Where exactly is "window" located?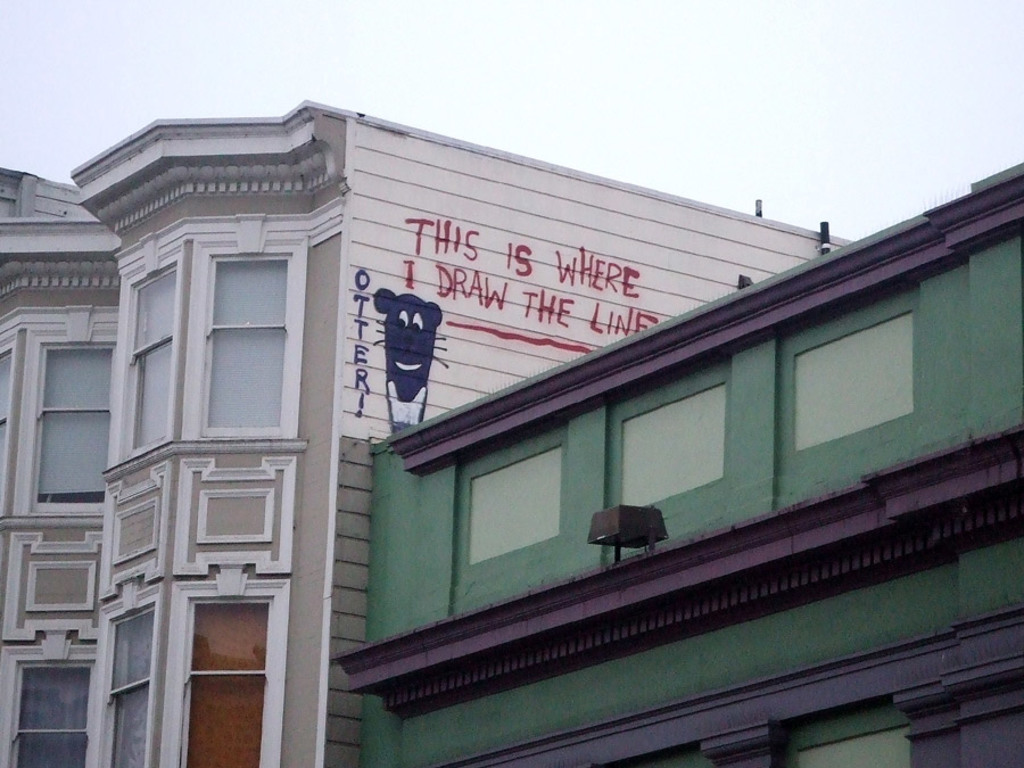
Its bounding box is crop(108, 605, 156, 767).
